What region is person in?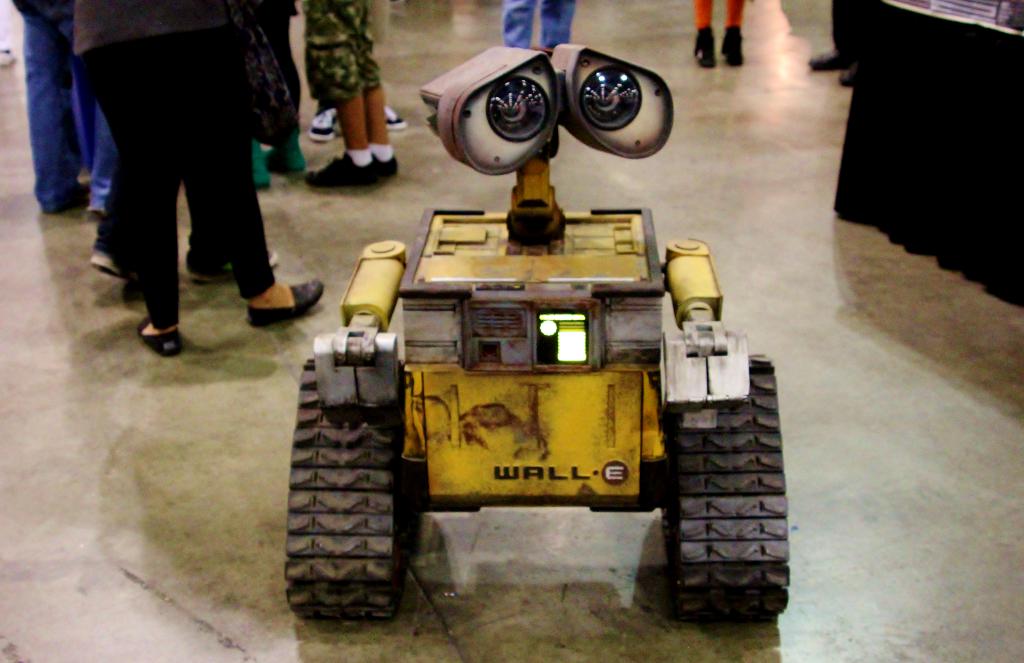
rect(479, 0, 566, 62).
